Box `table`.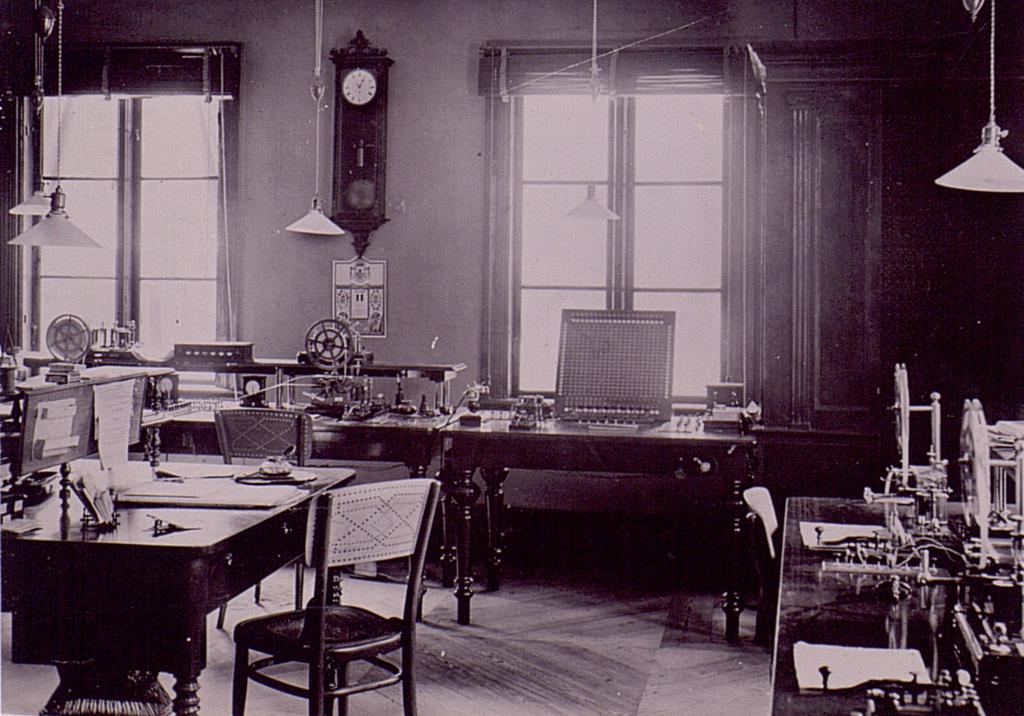
<box>771,493,1023,715</box>.
